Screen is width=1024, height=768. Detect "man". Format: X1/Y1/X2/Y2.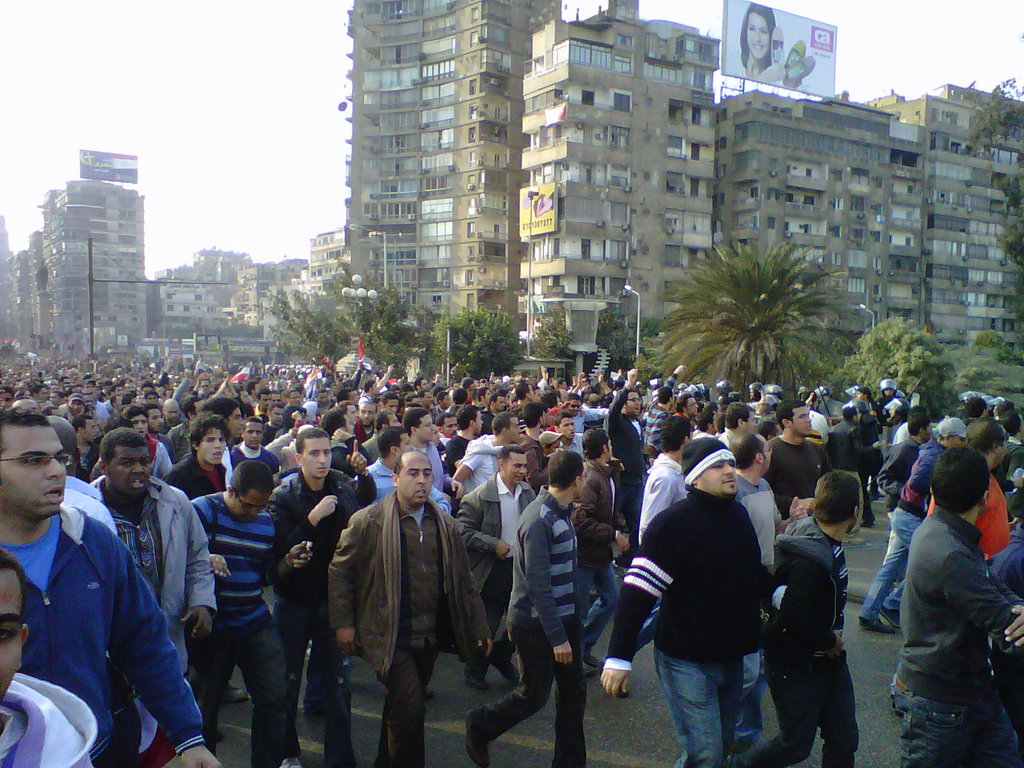
141/389/157/406.
